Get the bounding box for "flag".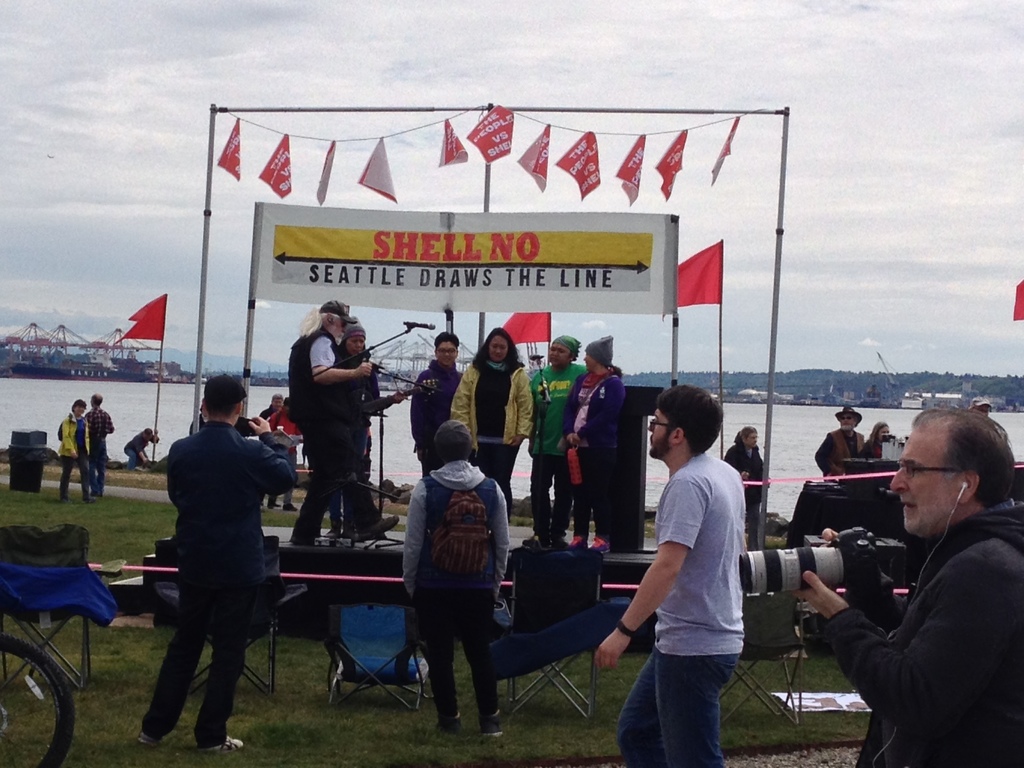
l=663, t=241, r=726, b=318.
